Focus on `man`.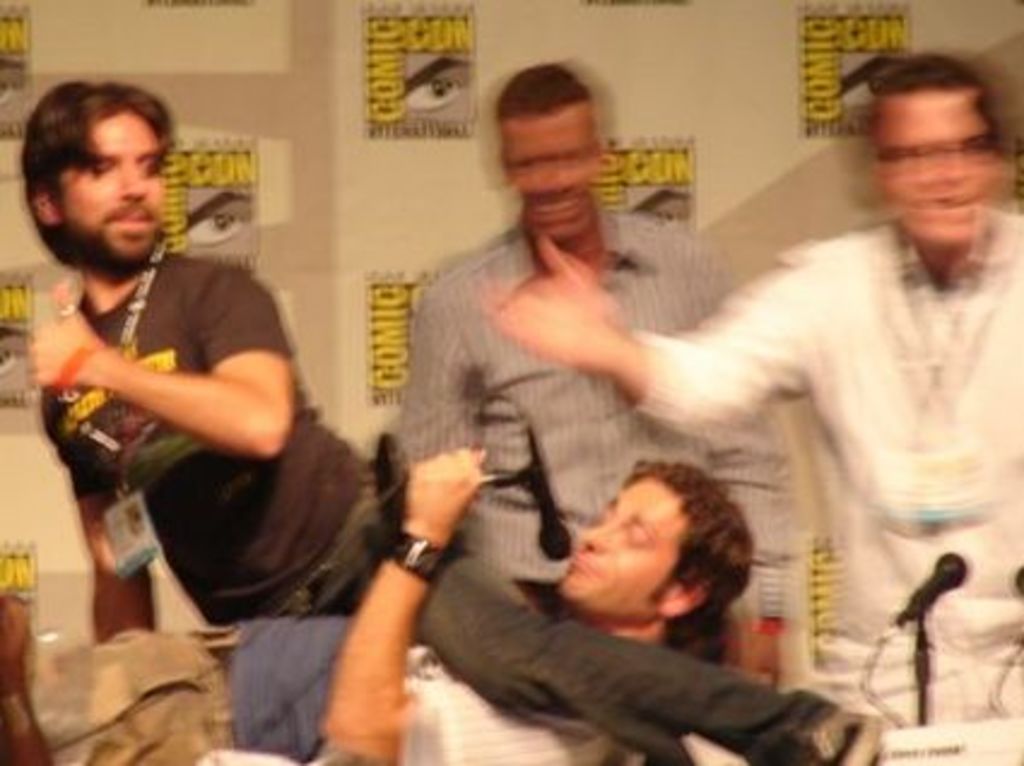
Focused at rect(470, 48, 1022, 764).
